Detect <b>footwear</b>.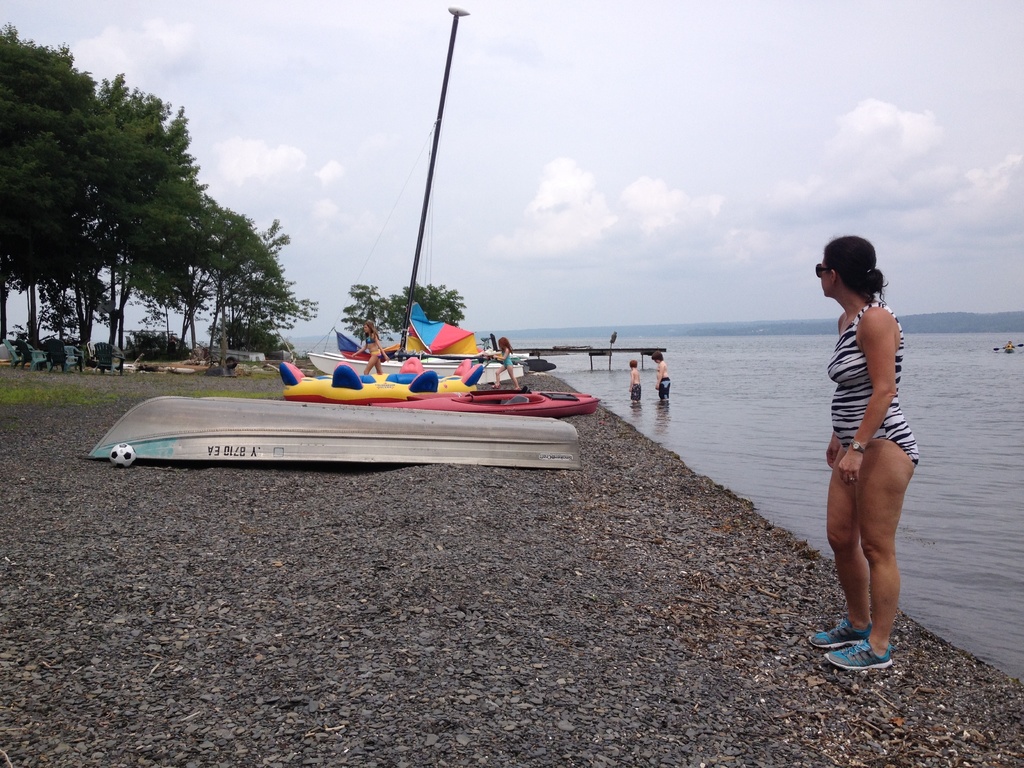
Detected at [x1=816, y1=624, x2=911, y2=684].
